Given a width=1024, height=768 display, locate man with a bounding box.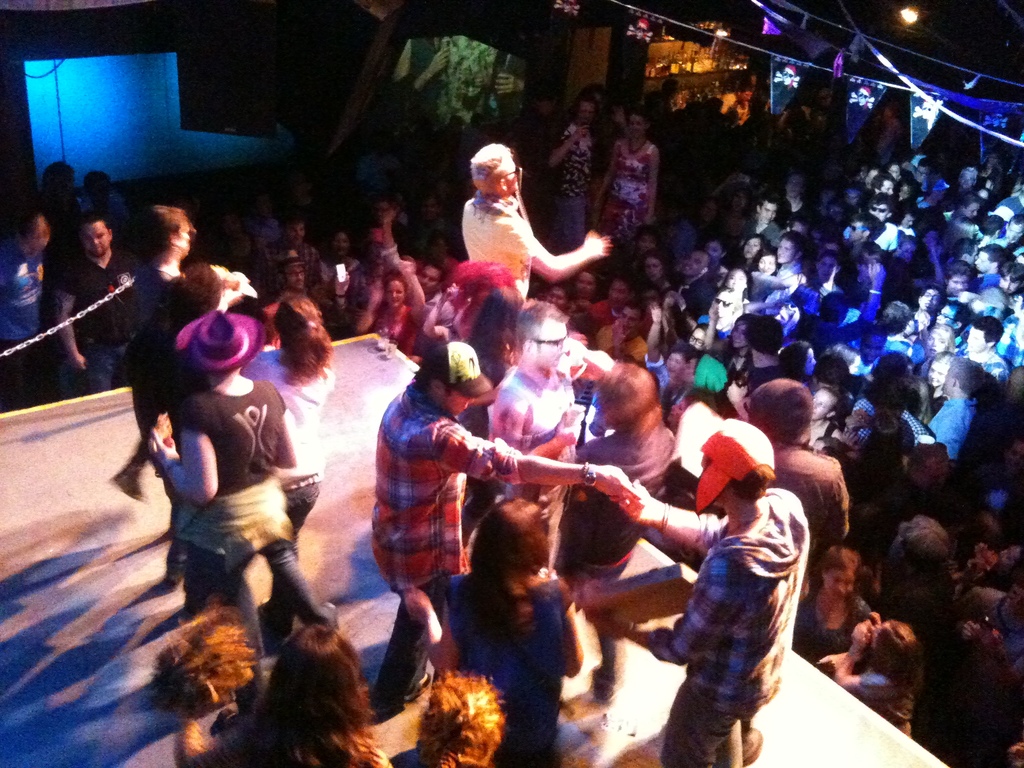
Located: BBox(276, 254, 312, 308).
